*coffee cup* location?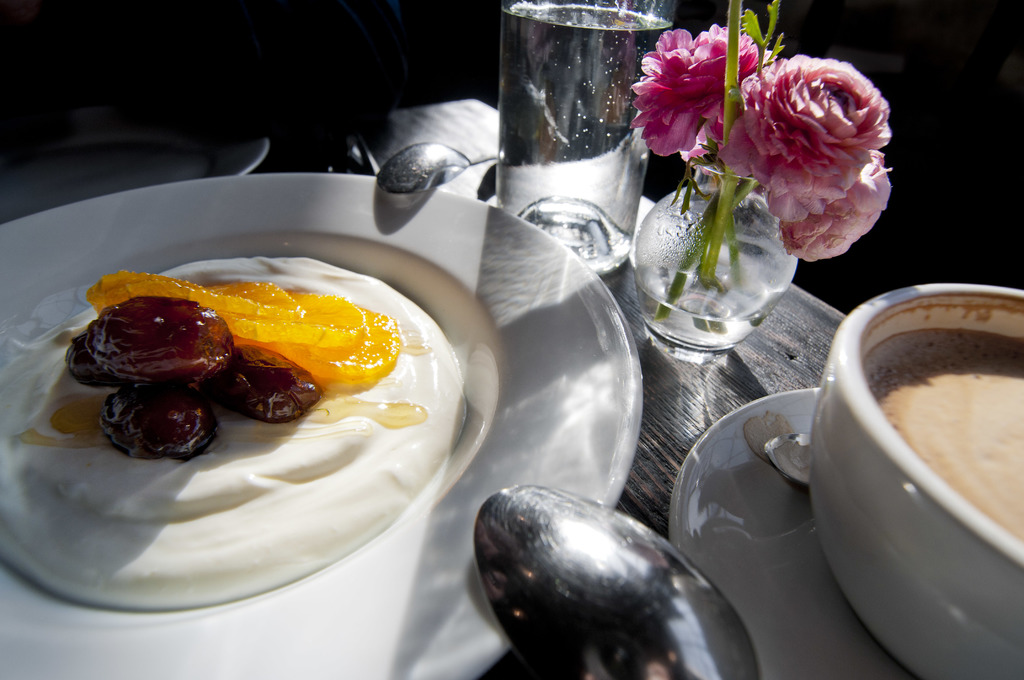
detection(806, 282, 1023, 679)
